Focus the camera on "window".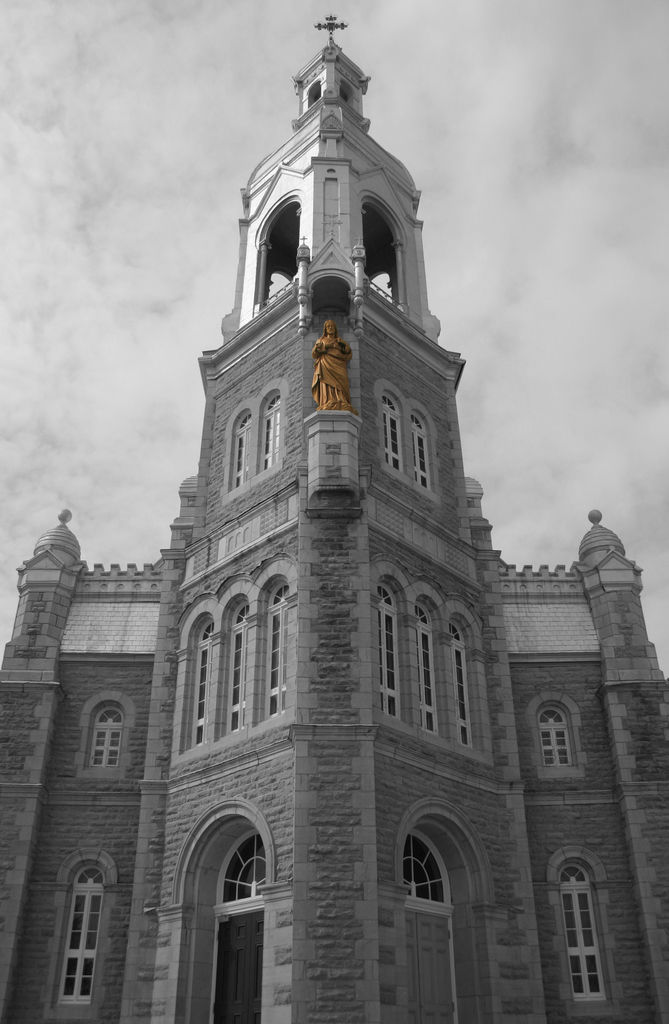
Focus region: box(386, 392, 397, 469).
